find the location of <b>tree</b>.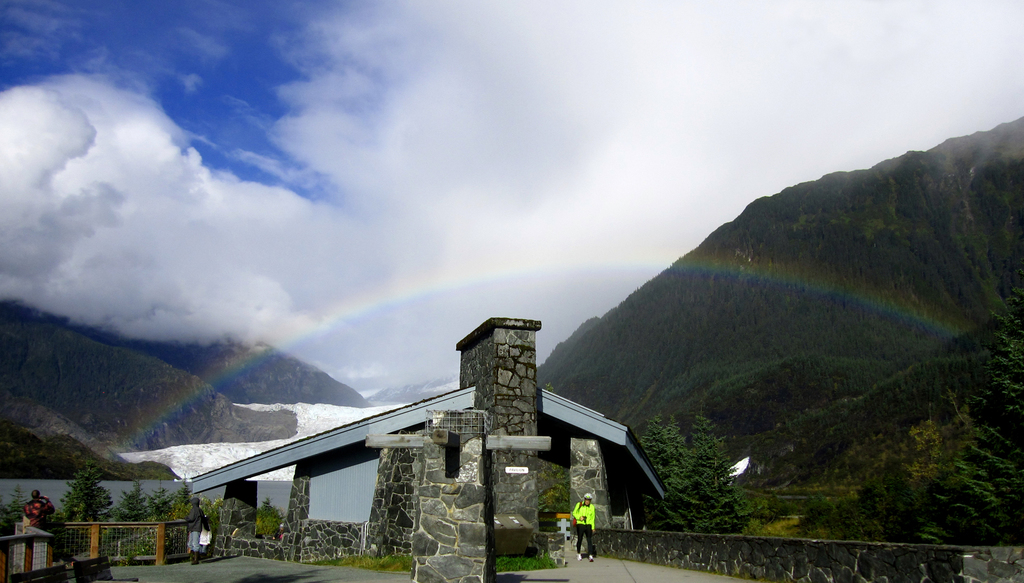
Location: 903/419/949/485.
